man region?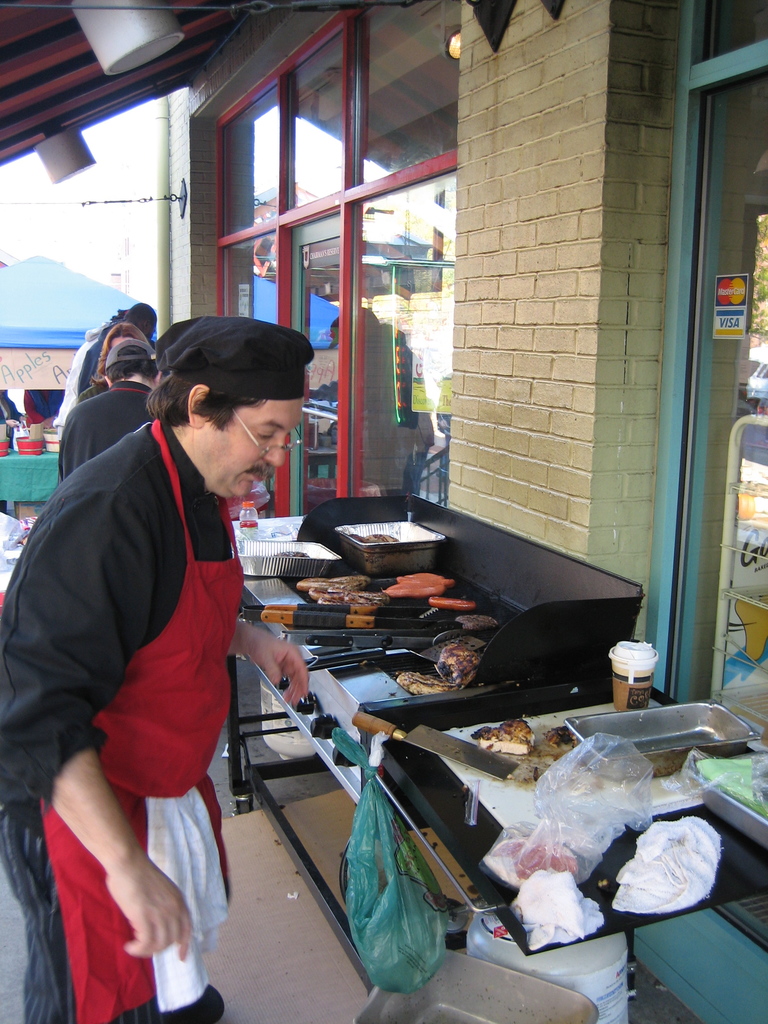
bbox=[56, 301, 156, 429]
